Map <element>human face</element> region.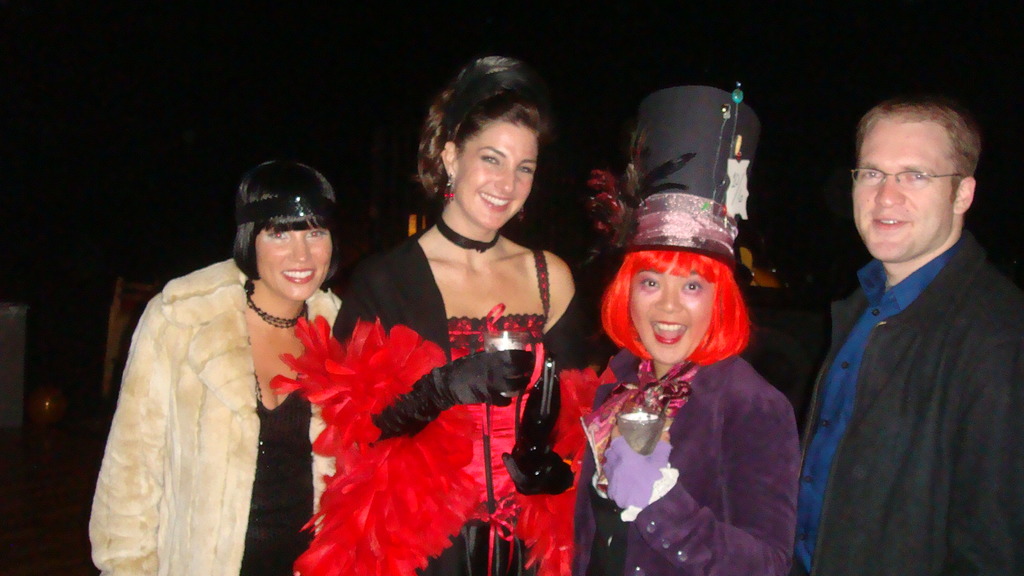
Mapped to 631:271:717:361.
